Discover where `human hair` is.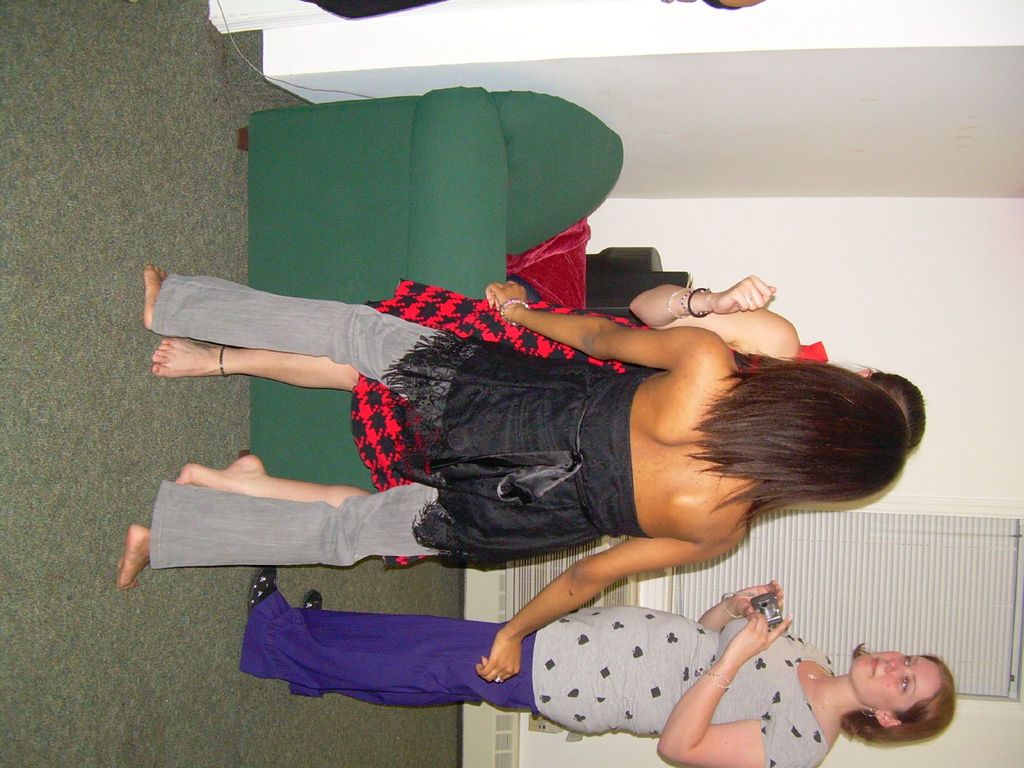
Discovered at bbox(846, 655, 958, 746).
